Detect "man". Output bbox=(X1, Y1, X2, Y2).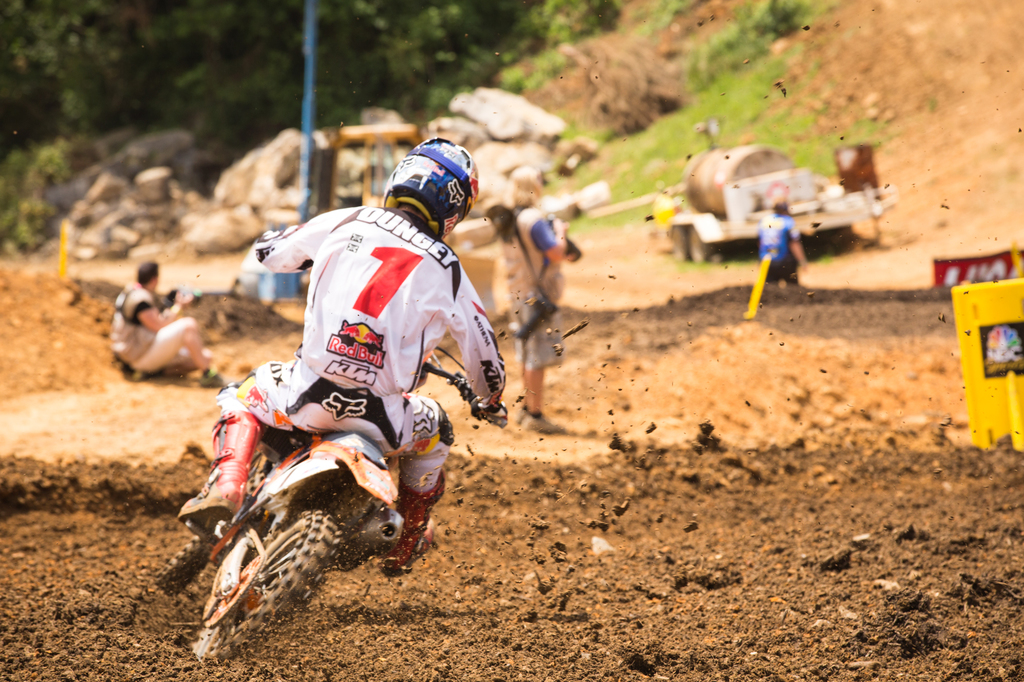
bbox=(106, 261, 228, 387).
